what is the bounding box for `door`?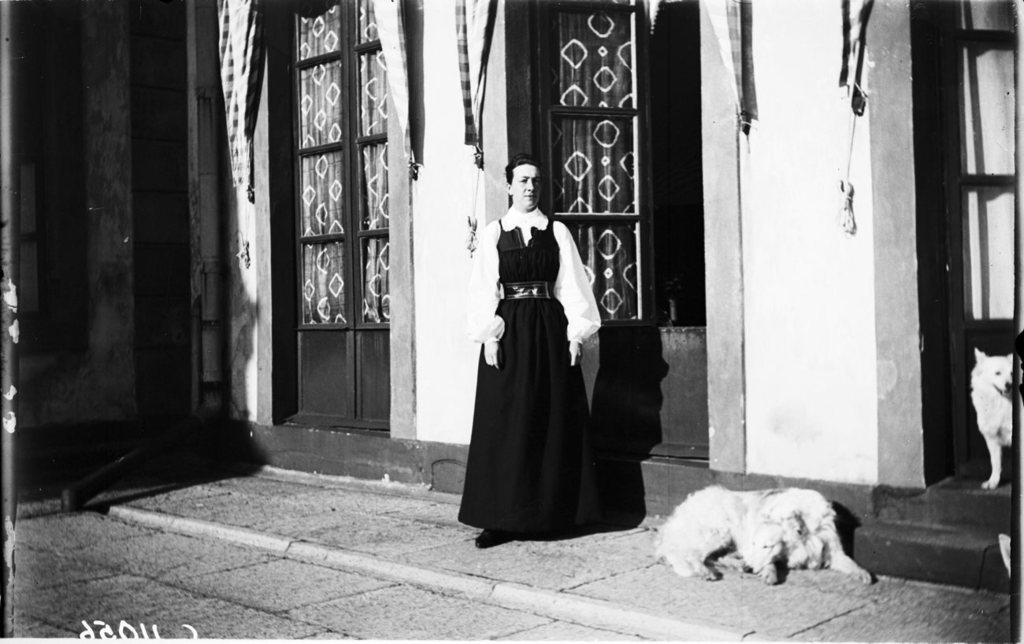
bbox=[288, 0, 364, 418].
